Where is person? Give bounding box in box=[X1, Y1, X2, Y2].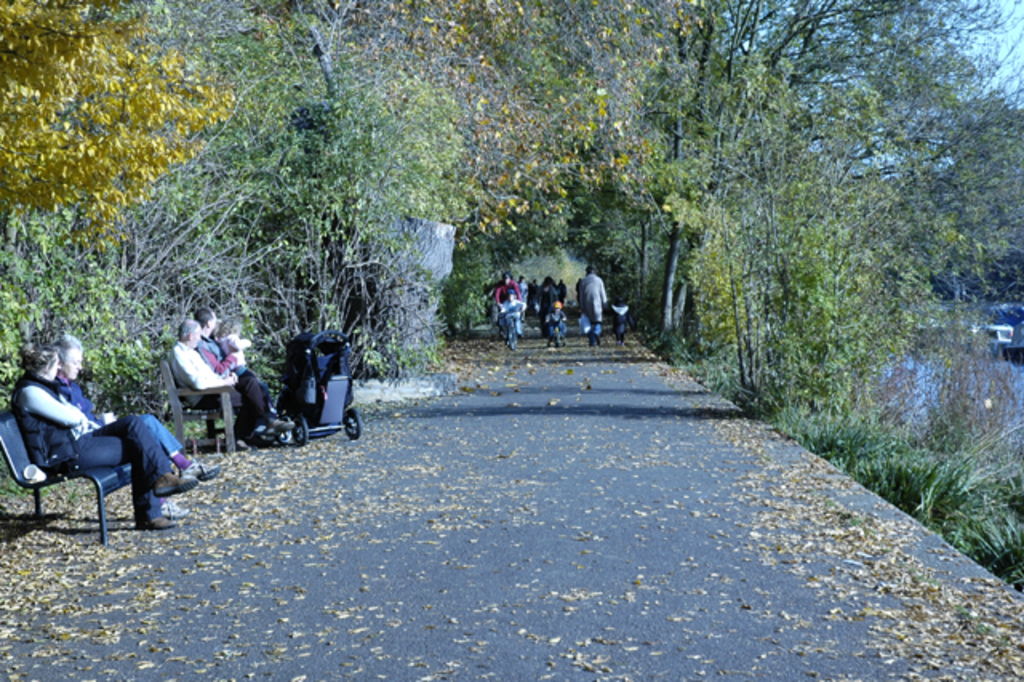
box=[45, 336, 224, 512].
